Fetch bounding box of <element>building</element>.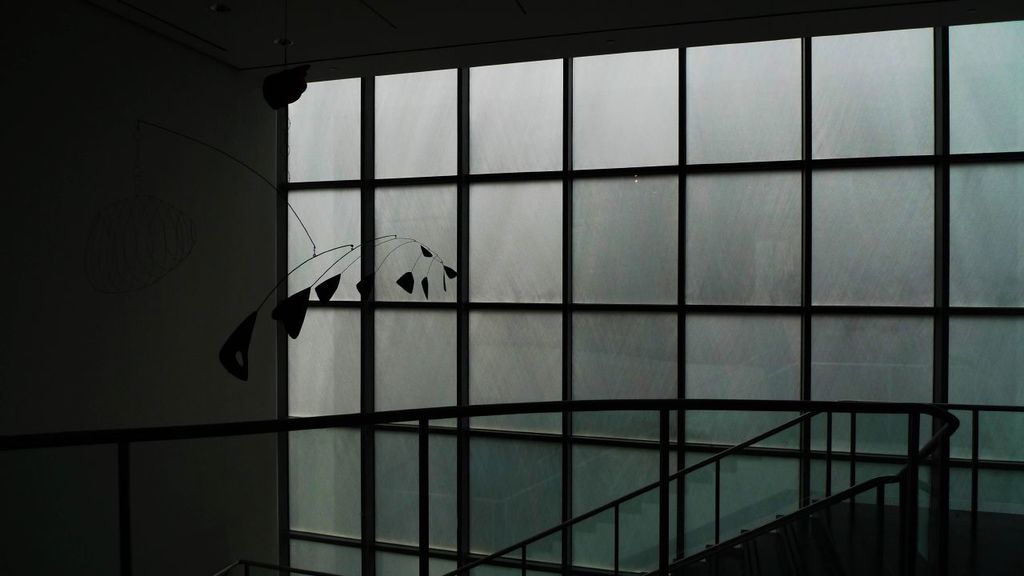
Bbox: x1=0 y1=0 x2=1023 y2=575.
